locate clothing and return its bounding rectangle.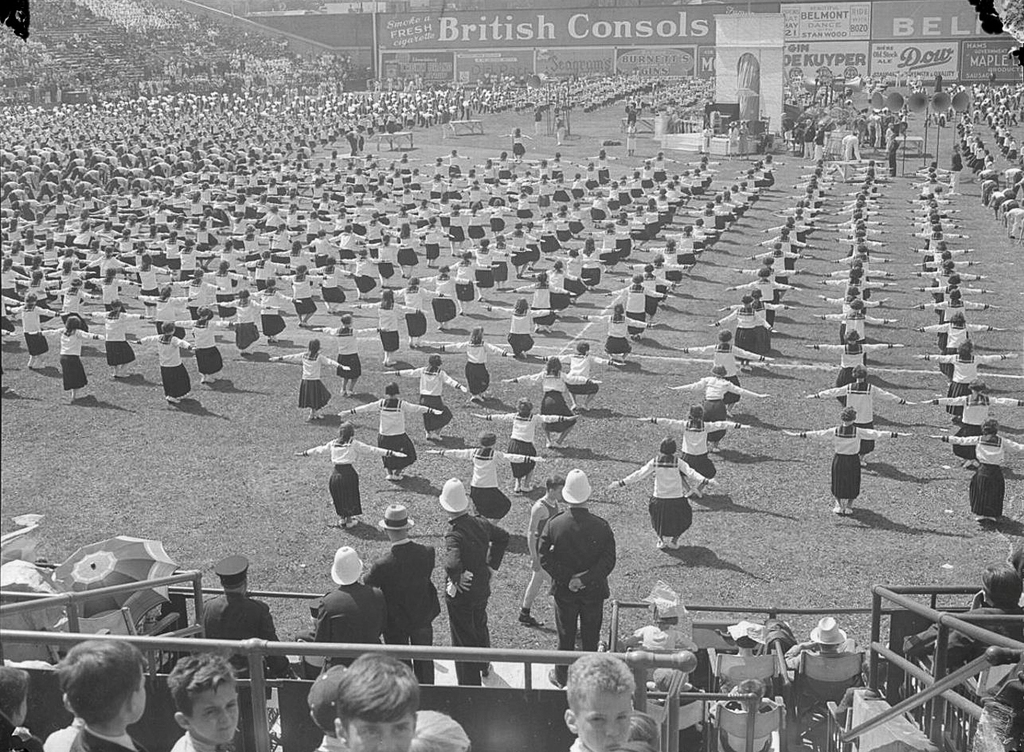
[x1=930, y1=392, x2=1007, y2=460].
